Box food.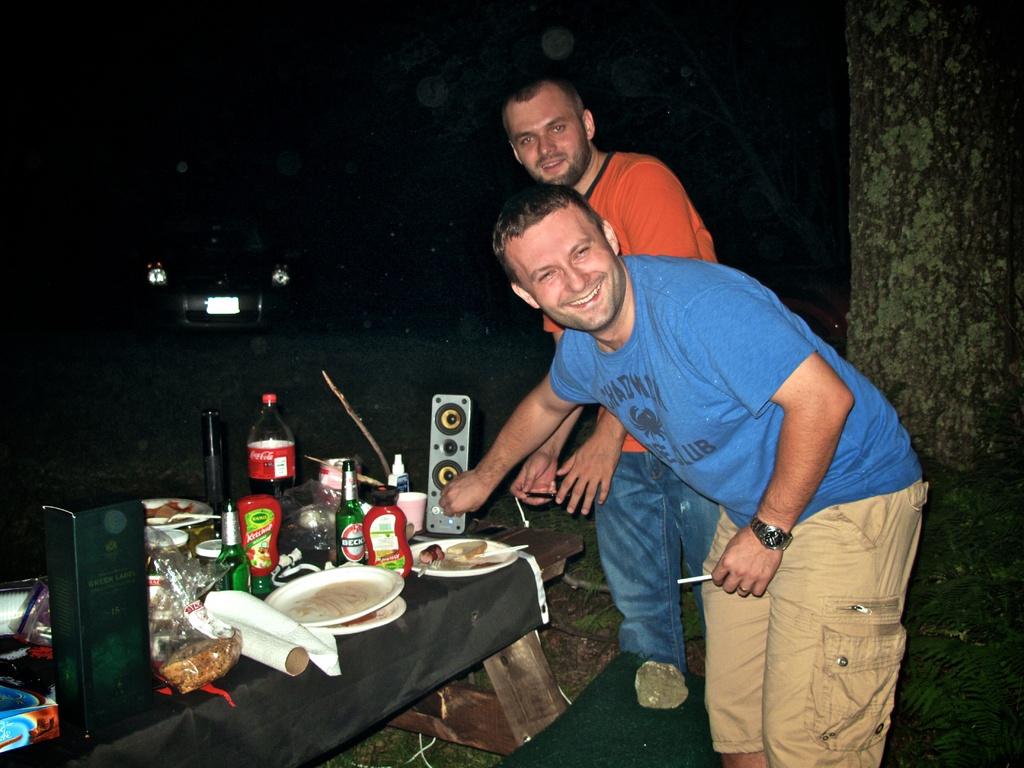
bbox=[157, 633, 238, 695].
